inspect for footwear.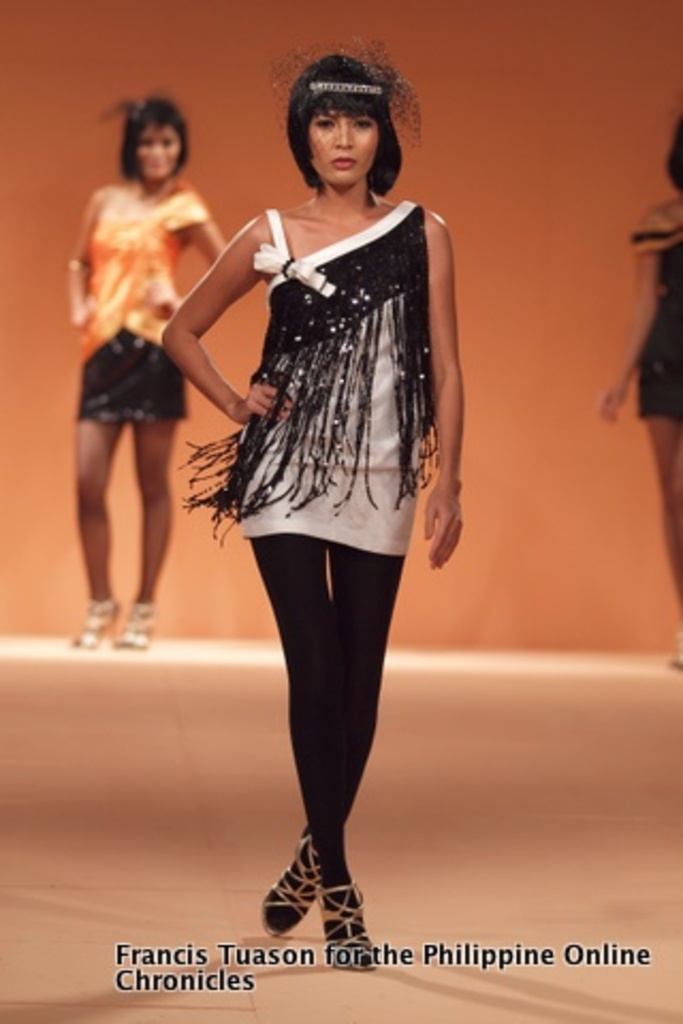
Inspection: [left=322, top=866, right=382, bottom=973].
